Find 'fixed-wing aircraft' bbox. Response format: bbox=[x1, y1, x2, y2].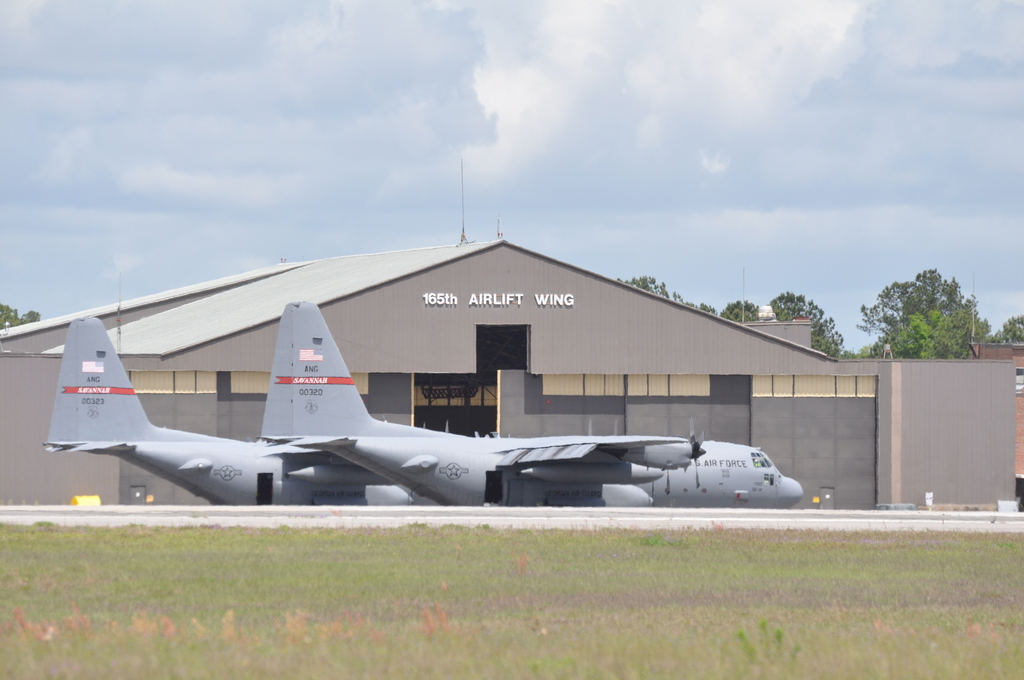
bbox=[35, 312, 441, 506].
